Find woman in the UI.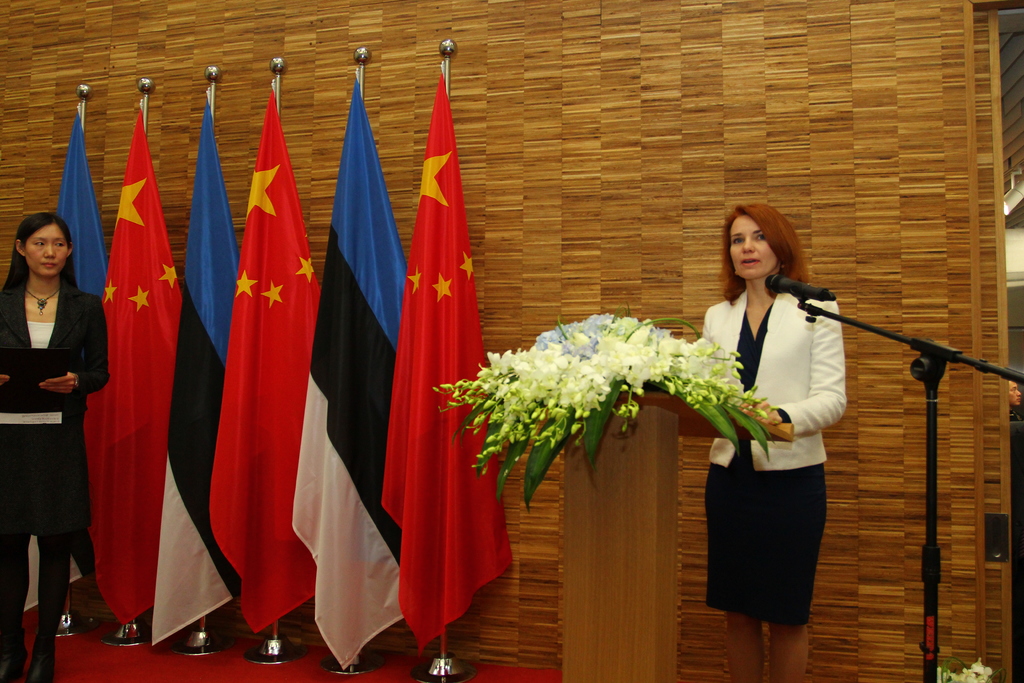
UI element at bbox(0, 211, 116, 682).
